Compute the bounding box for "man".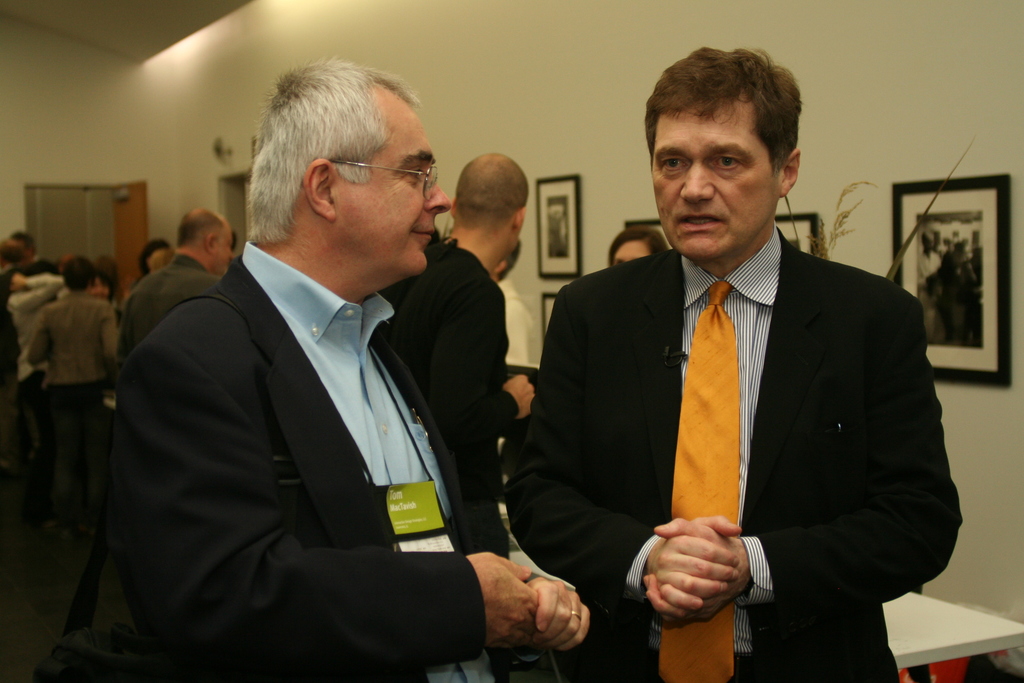
bbox(515, 46, 957, 682).
